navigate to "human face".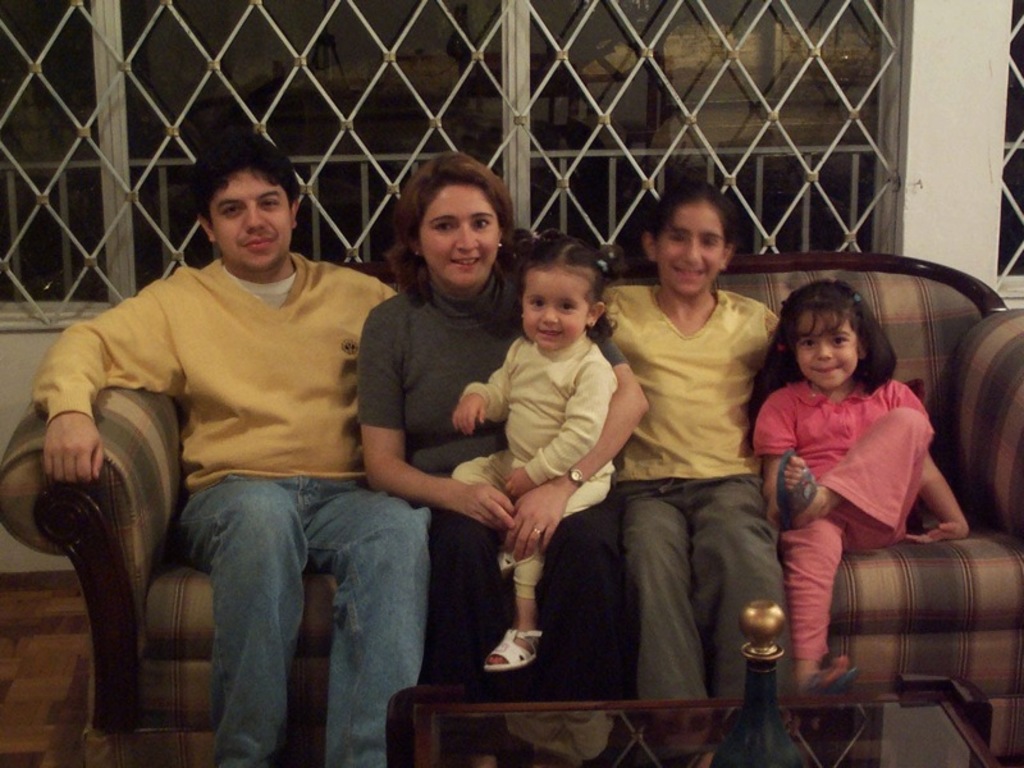
Navigation target: crop(211, 172, 297, 266).
